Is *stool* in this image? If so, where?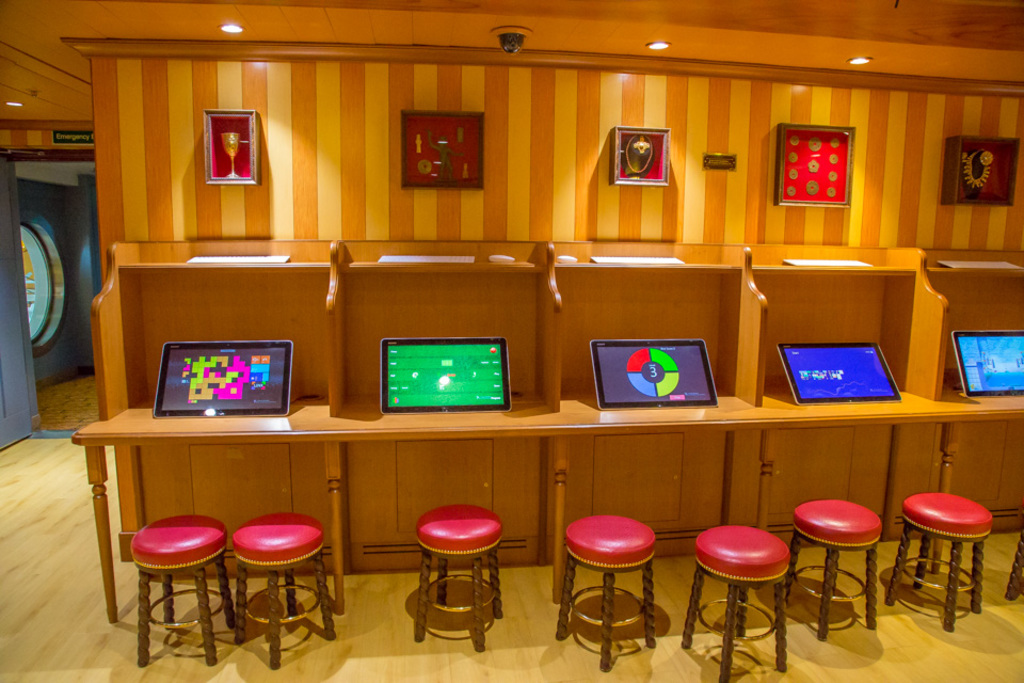
Yes, at x1=684, y1=525, x2=787, y2=682.
